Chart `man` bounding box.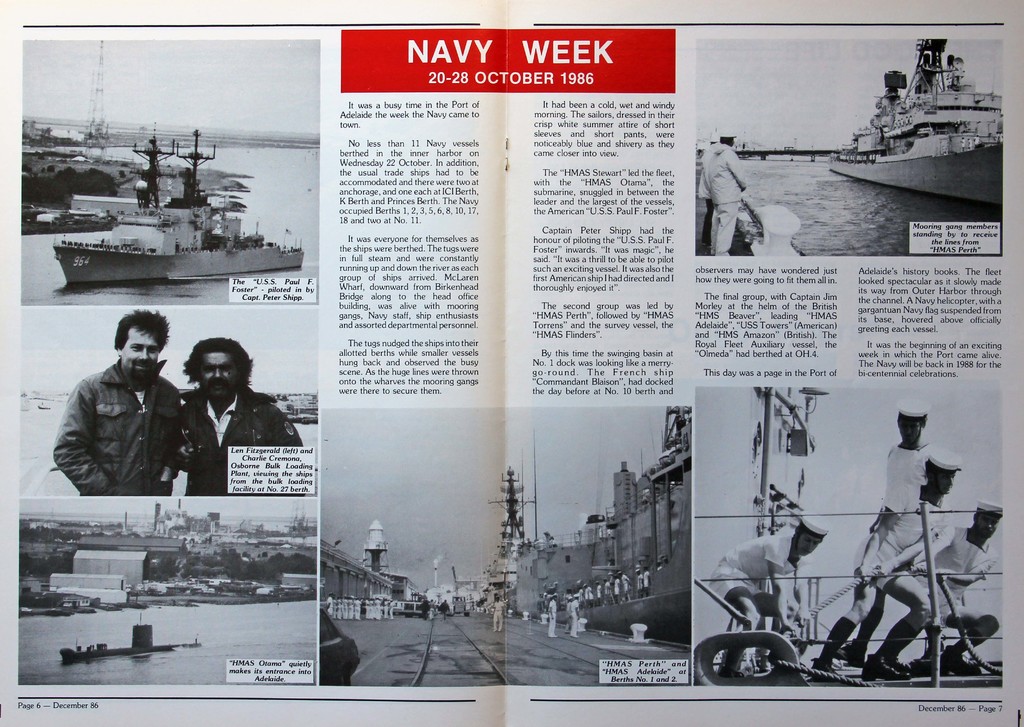
Charted: select_region(176, 334, 307, 495).
